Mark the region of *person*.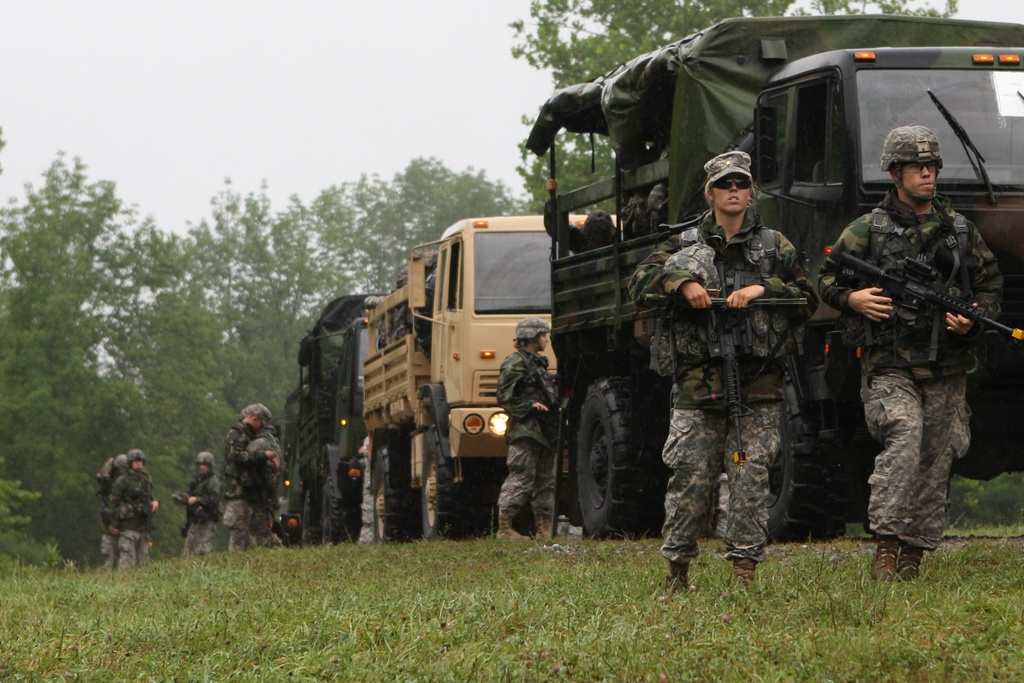
Region: Rect(645, 152, 668, 231).
